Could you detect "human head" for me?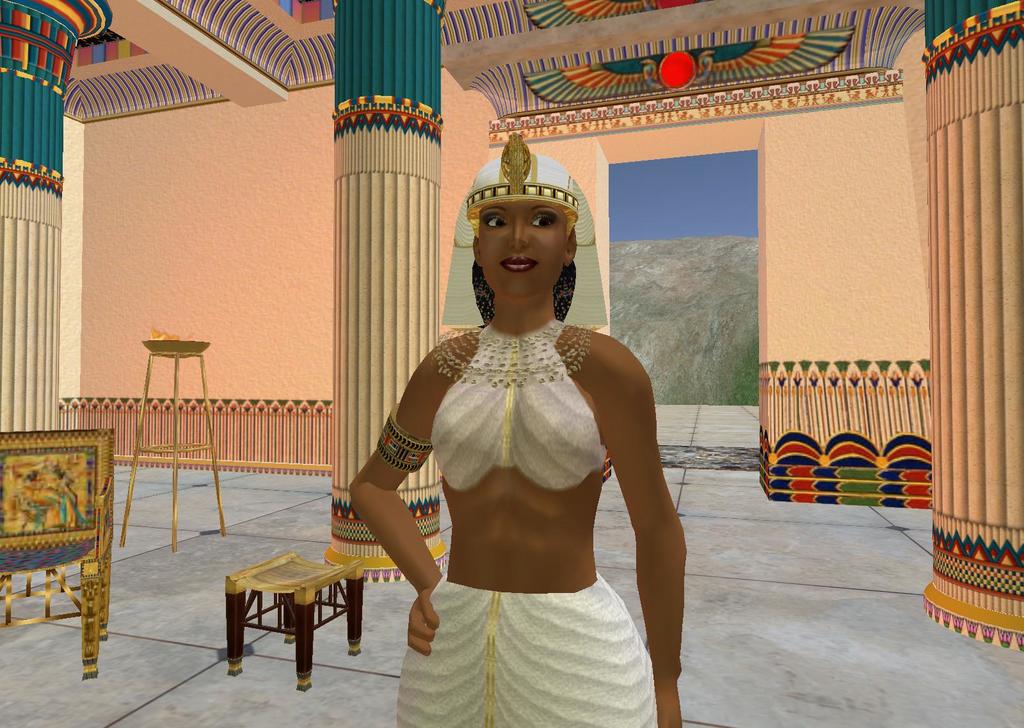
Detection result: Rect(461, 172, 588, 314).
